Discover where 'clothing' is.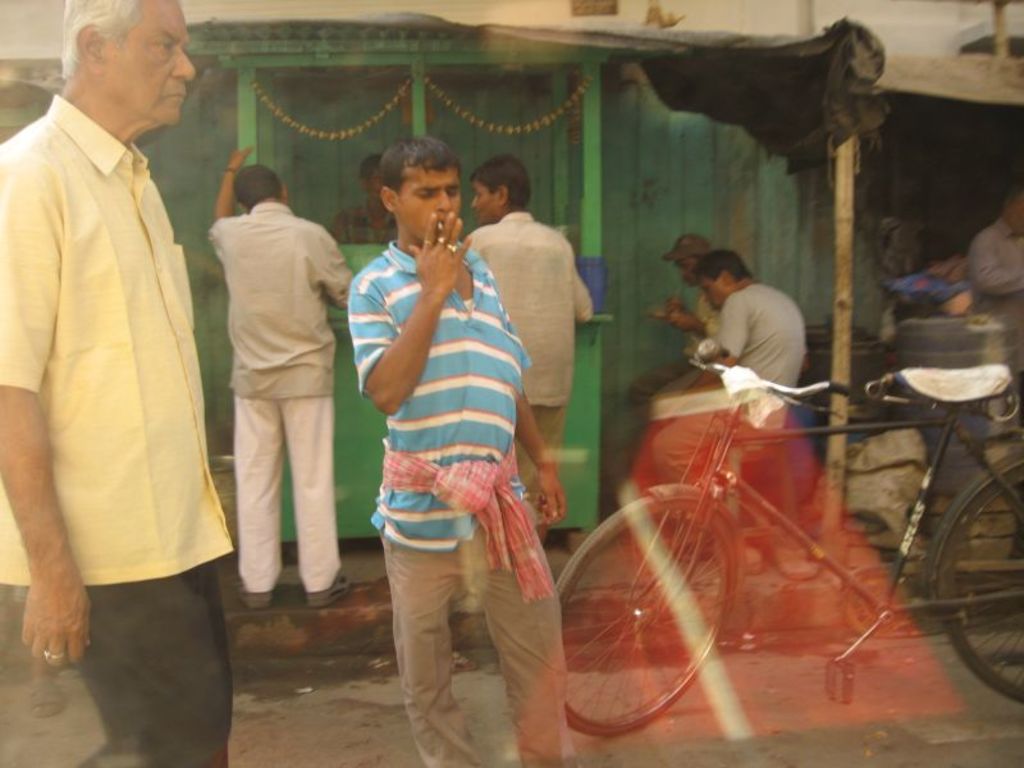
Discovered at {"left": 444, "top": 197, "right": 594, "bottom": 421}.
